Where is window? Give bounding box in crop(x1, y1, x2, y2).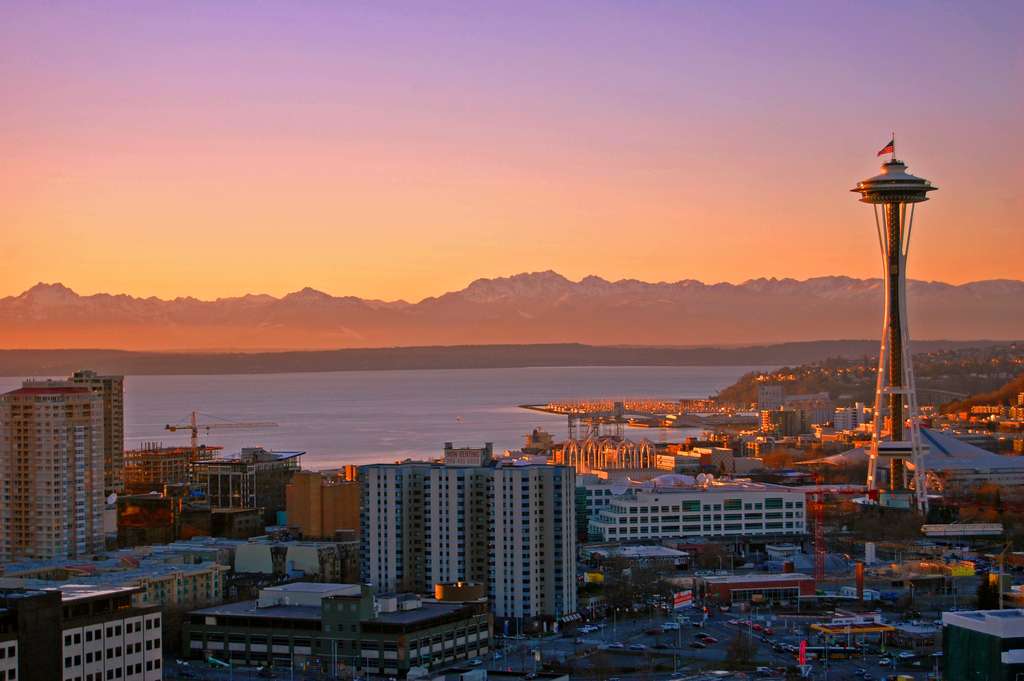
crop(661, 526, 682, 531).
